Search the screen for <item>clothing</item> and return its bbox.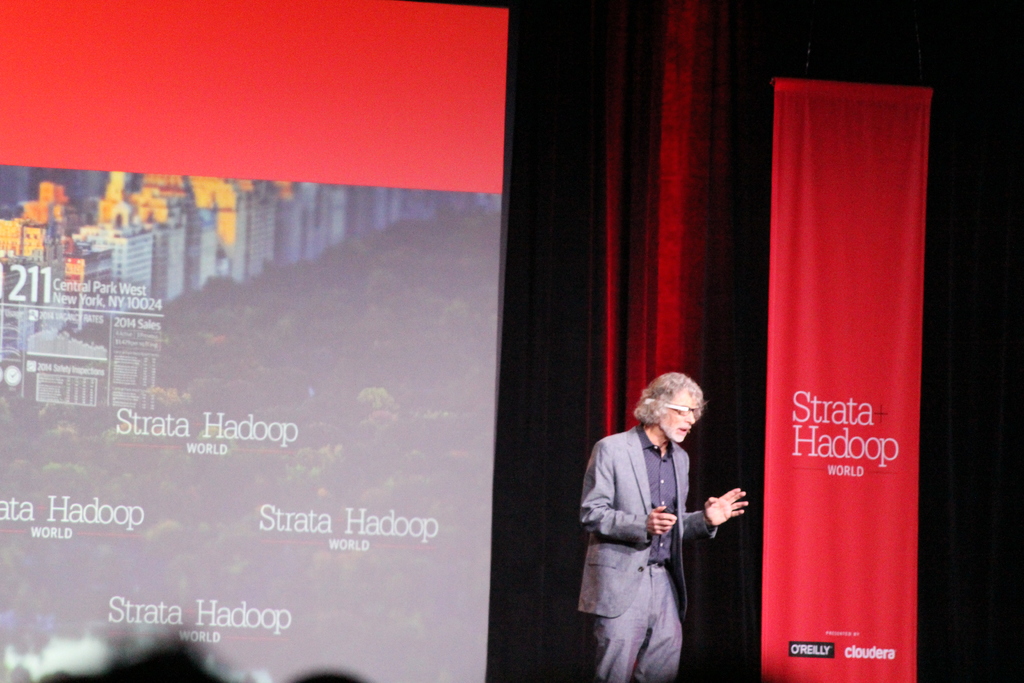
Found: select_region(568, 425, 710, 682).
